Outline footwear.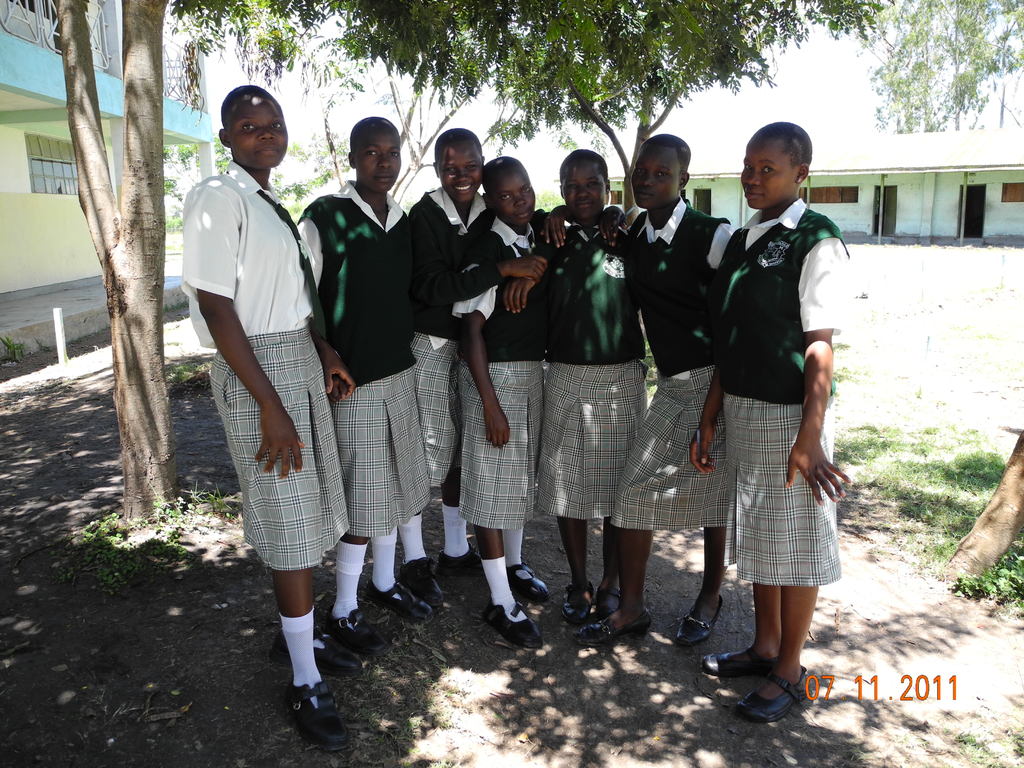
Outline: crop(562, 577, 593, 627).
